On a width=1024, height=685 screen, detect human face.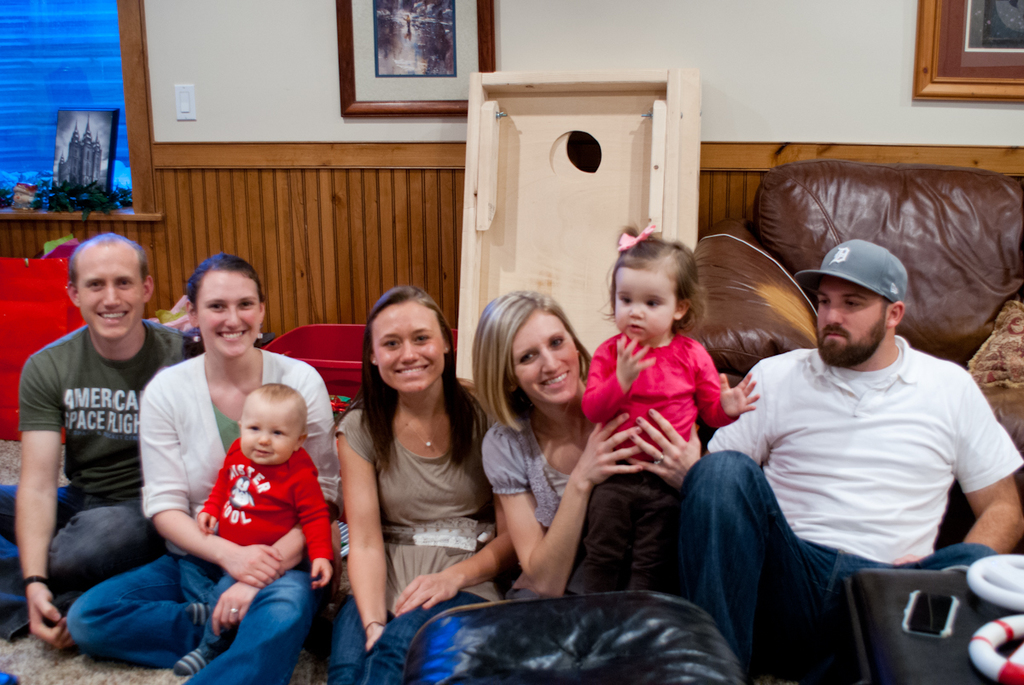
bbox=(372, 305, 442, 396).
